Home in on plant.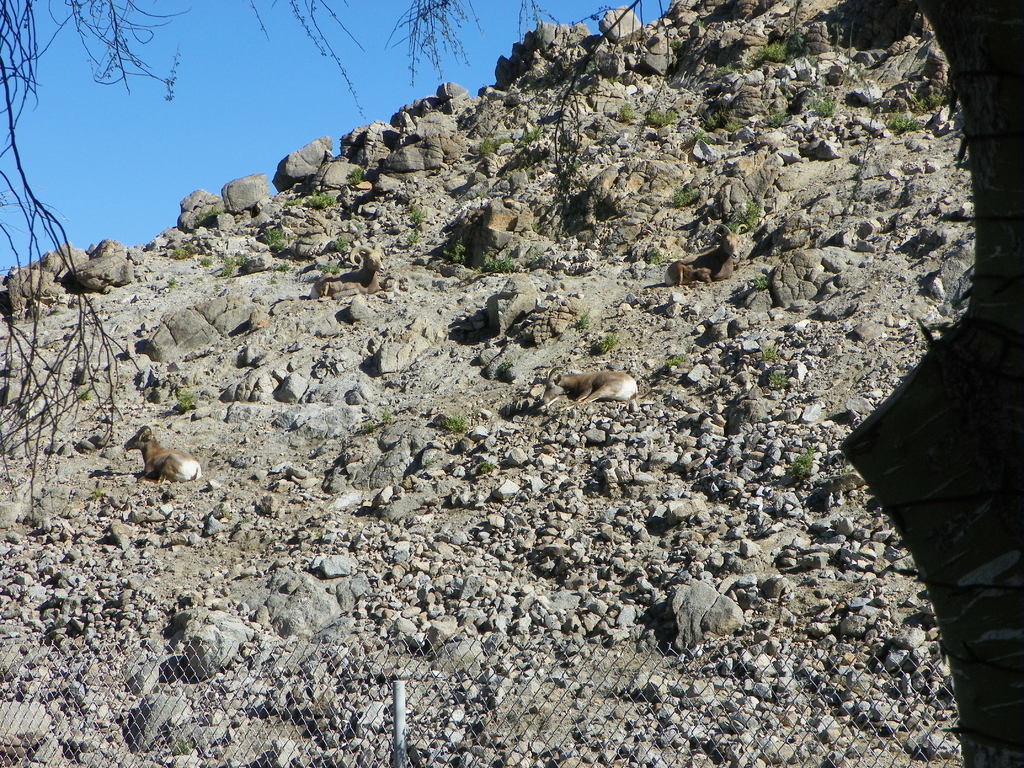
Homed in at {"left": 408, "top": 232, "right": 421, "bottom": 249}.
